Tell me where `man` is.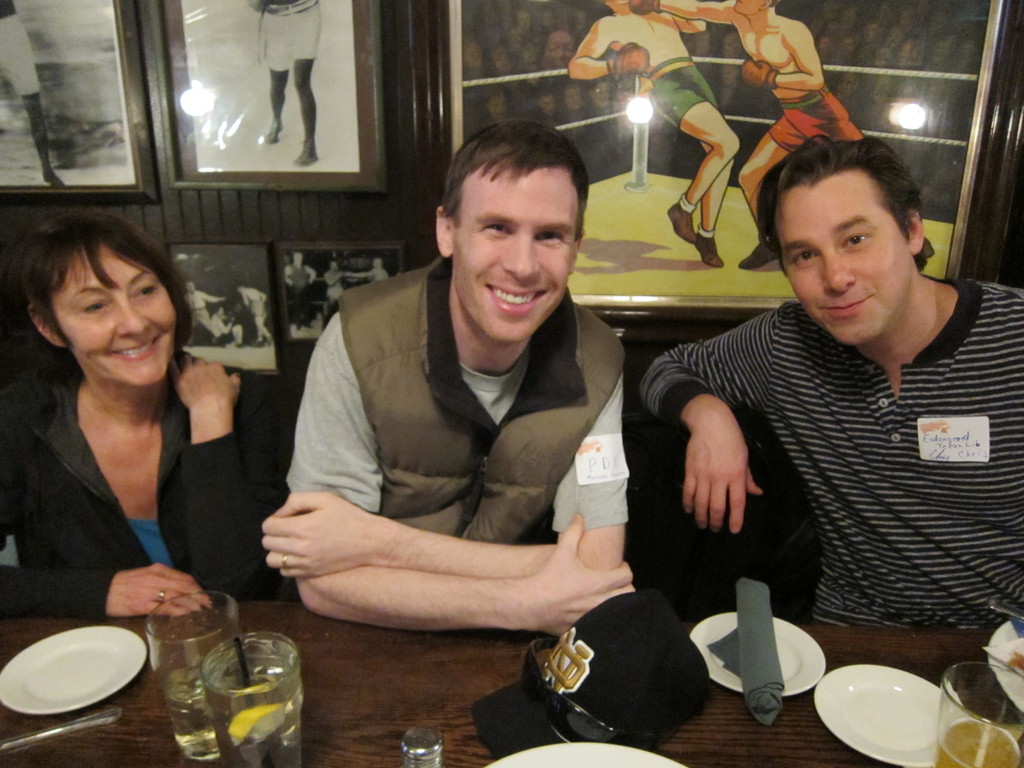
`man` is at Rect(246, 0, 324, 166).
